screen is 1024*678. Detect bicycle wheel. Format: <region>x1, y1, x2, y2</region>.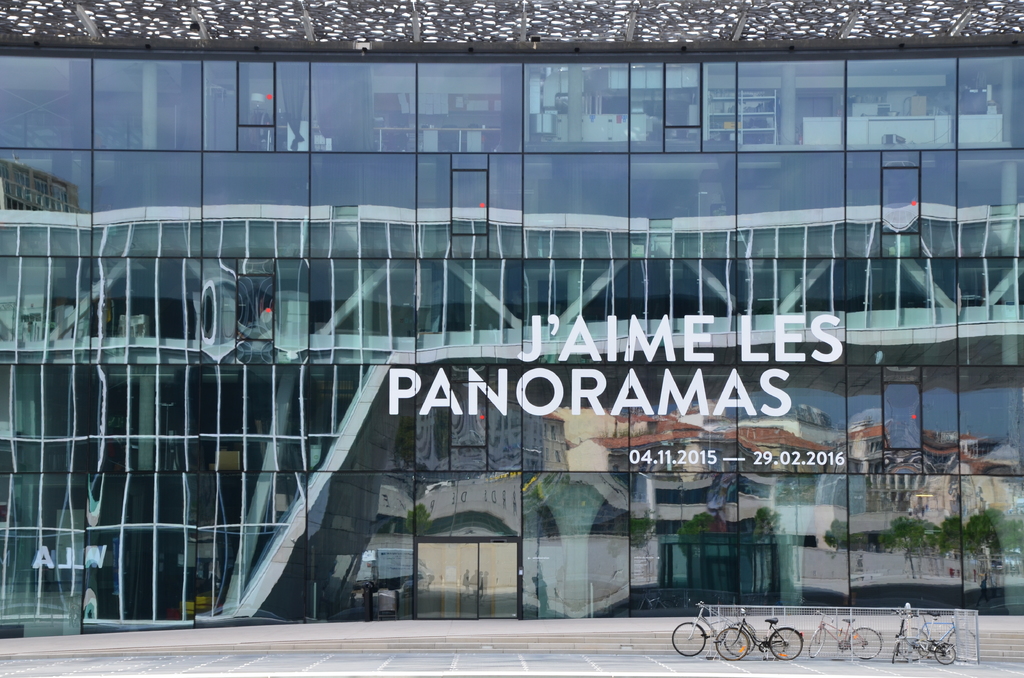
<region>714, 622, 749, 662</region>.
